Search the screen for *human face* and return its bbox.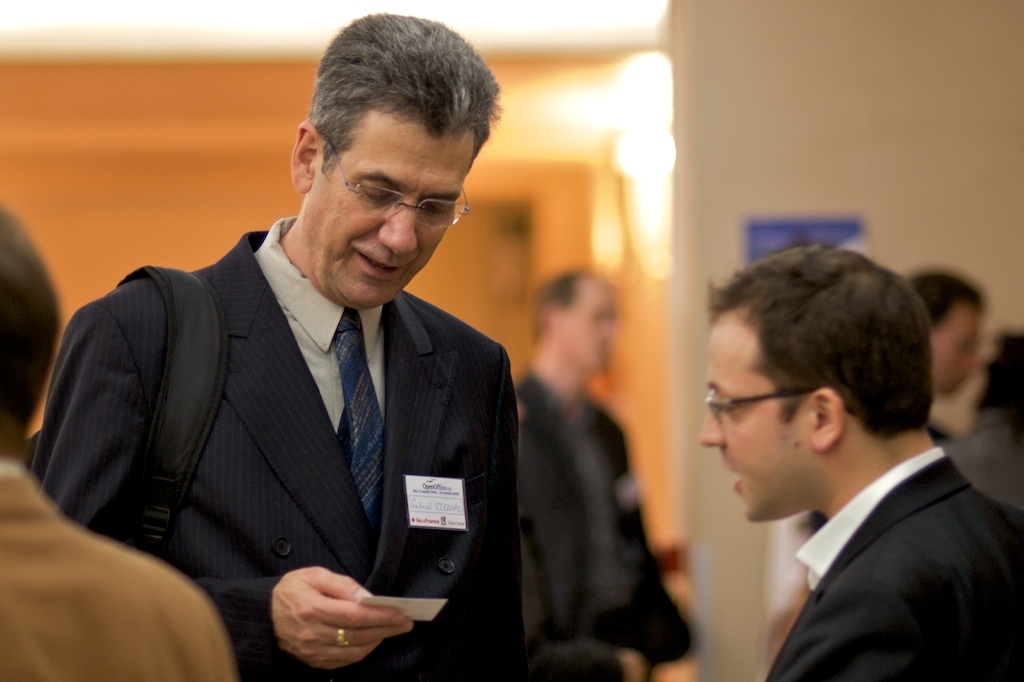
Found: box=[696, 314, 813, 527].
